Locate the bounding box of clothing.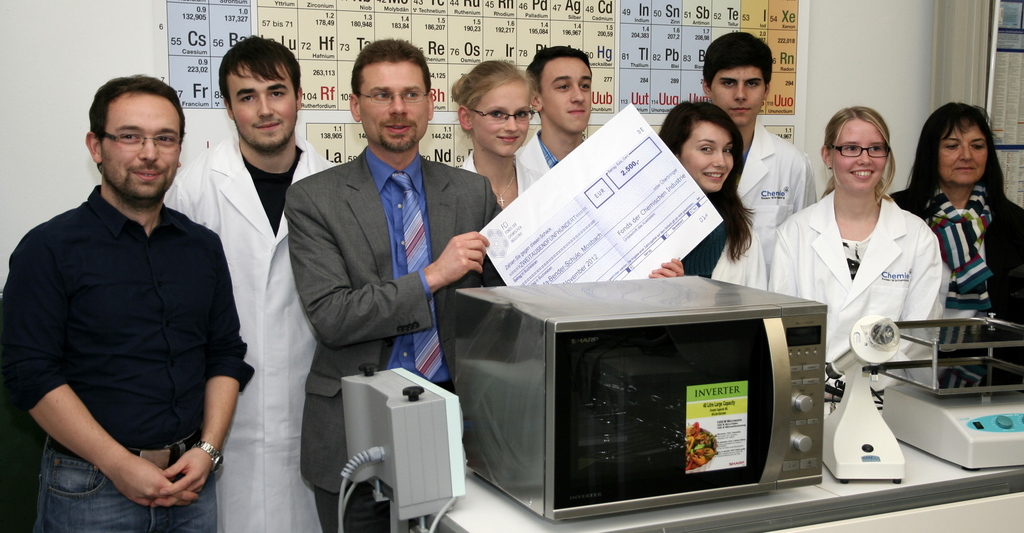
Bounding box: BBox(680, 223, 767, 289).
